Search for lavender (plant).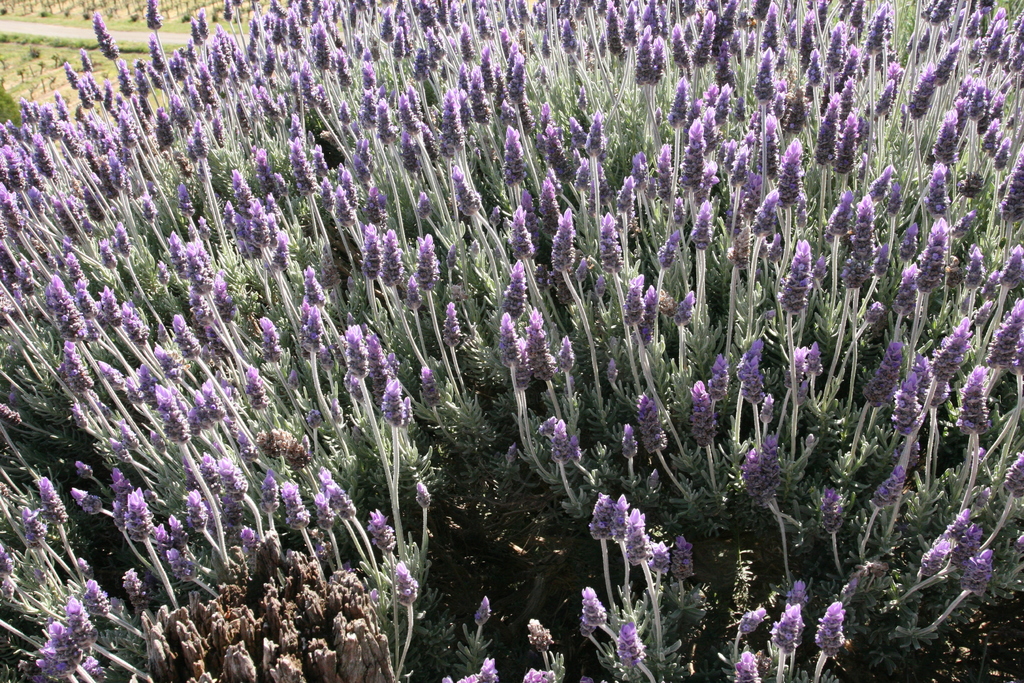
Found at l=362, t=229, r=392, b=288.
